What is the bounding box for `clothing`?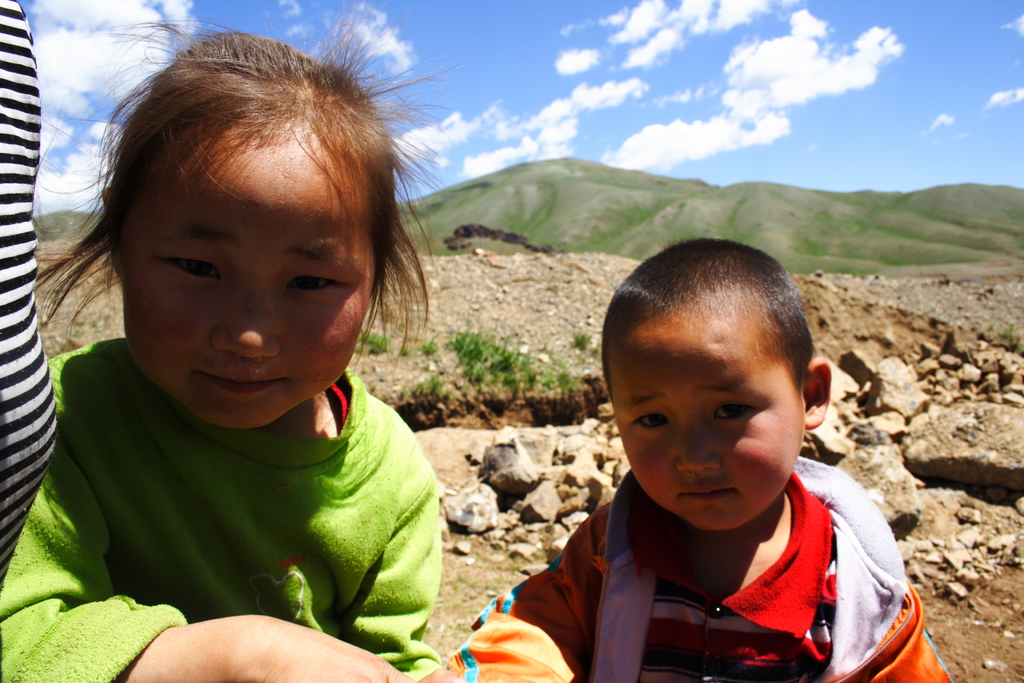
x1=477, y1=393, x2=921, y2=675.
